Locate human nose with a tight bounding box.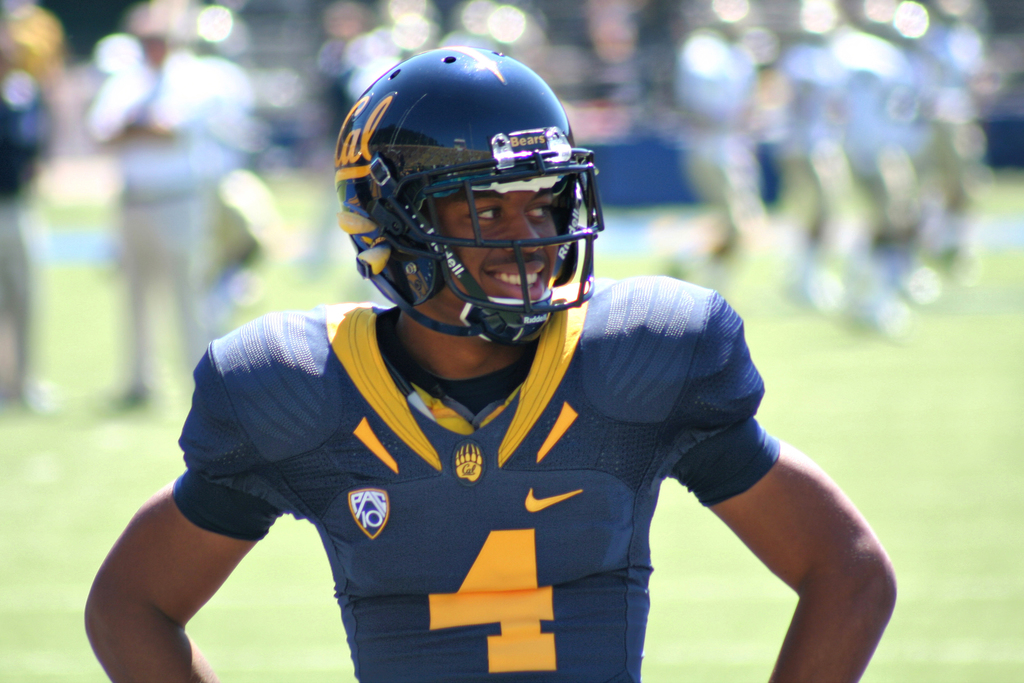
501 218 545 256.
